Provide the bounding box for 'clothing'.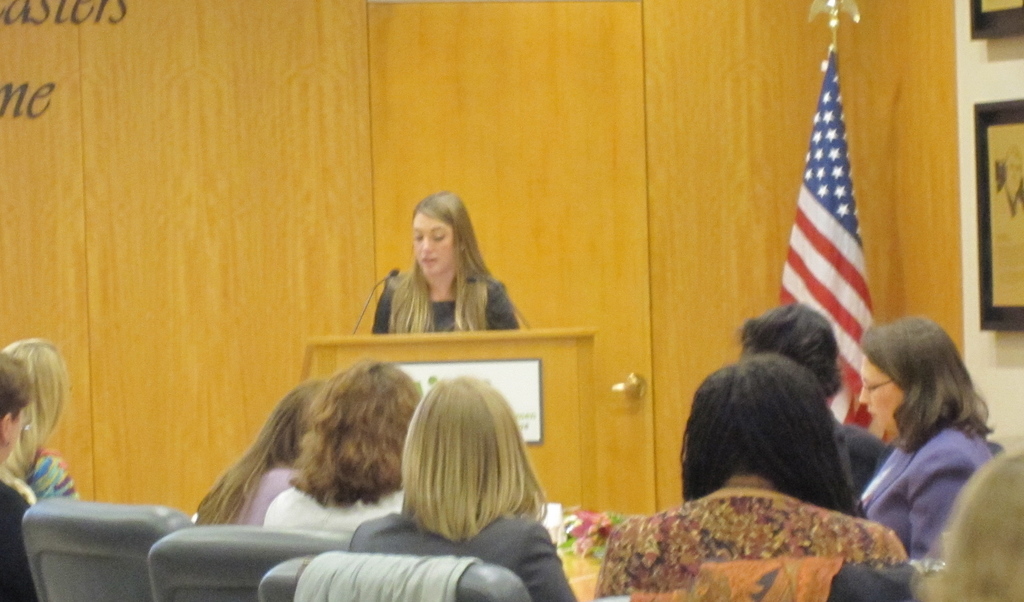
box=[346, 504, 580, 601].
